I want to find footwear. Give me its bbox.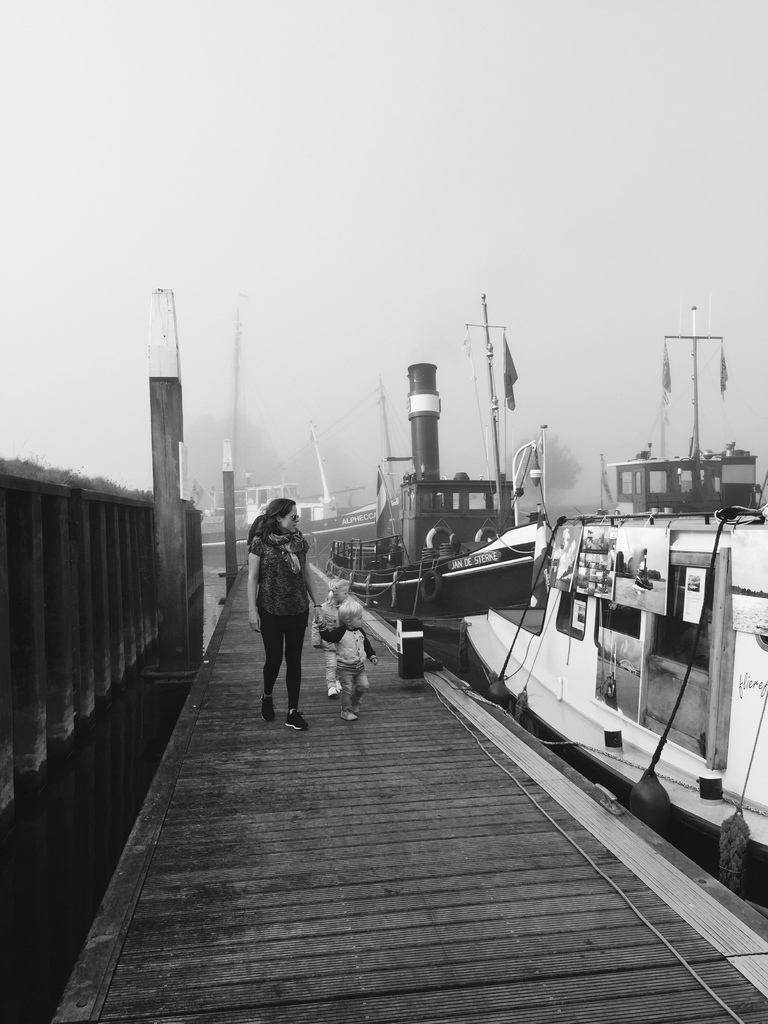
(x1=332, y1=680, x2=342, y2=696).
